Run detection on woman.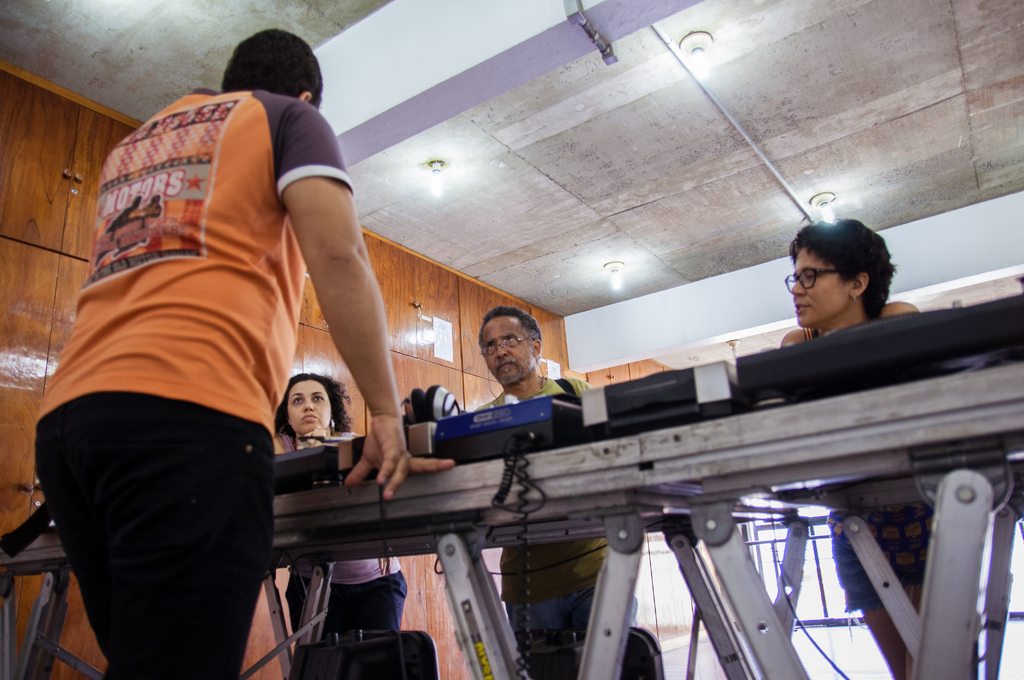
Result: select_region(753, 204, 950, 679).
